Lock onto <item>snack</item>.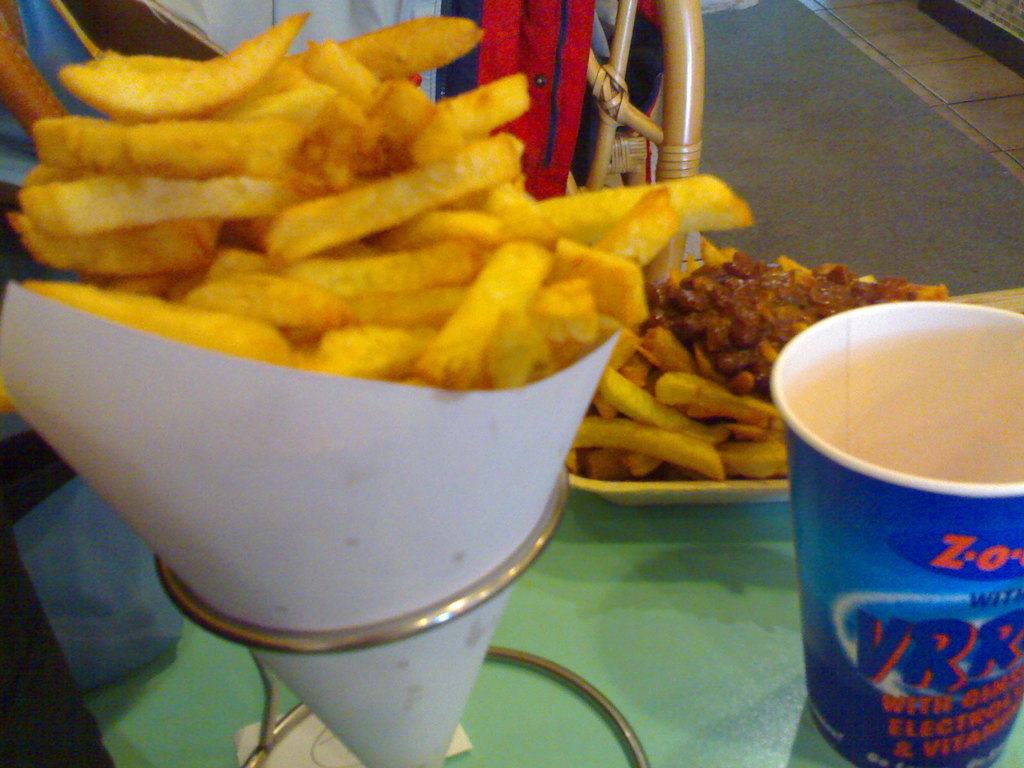
Locked: left=27, top=33, right=730, bottom=490.
